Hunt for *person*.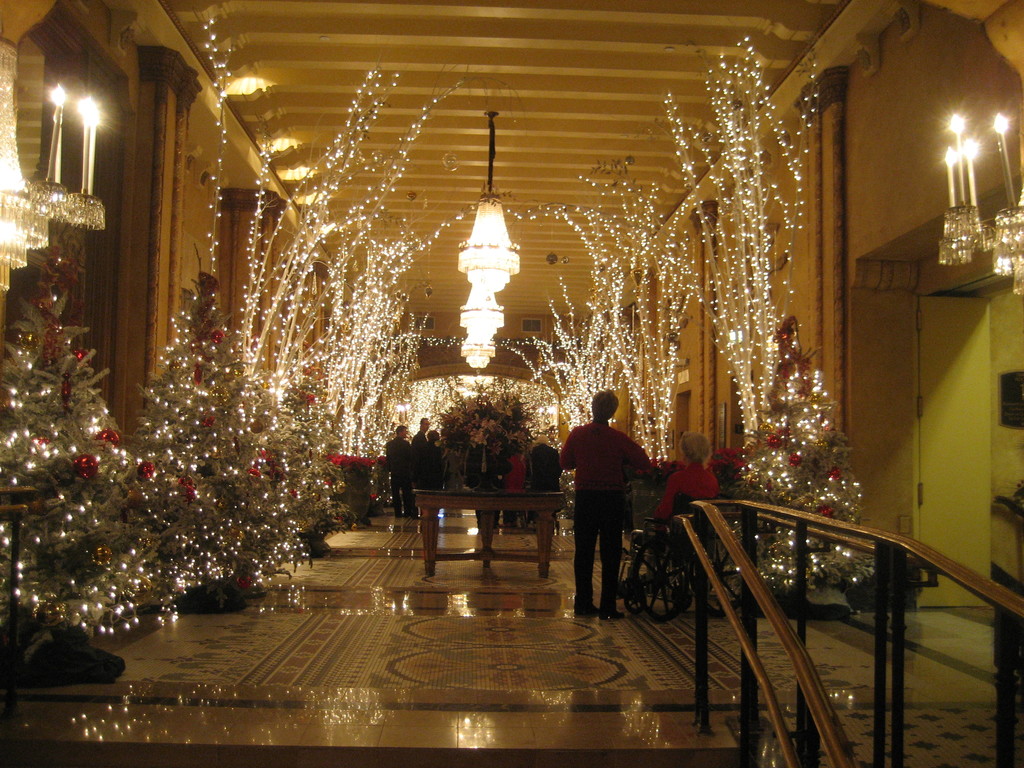
Hunted down at [527, 445, 573, 579].
